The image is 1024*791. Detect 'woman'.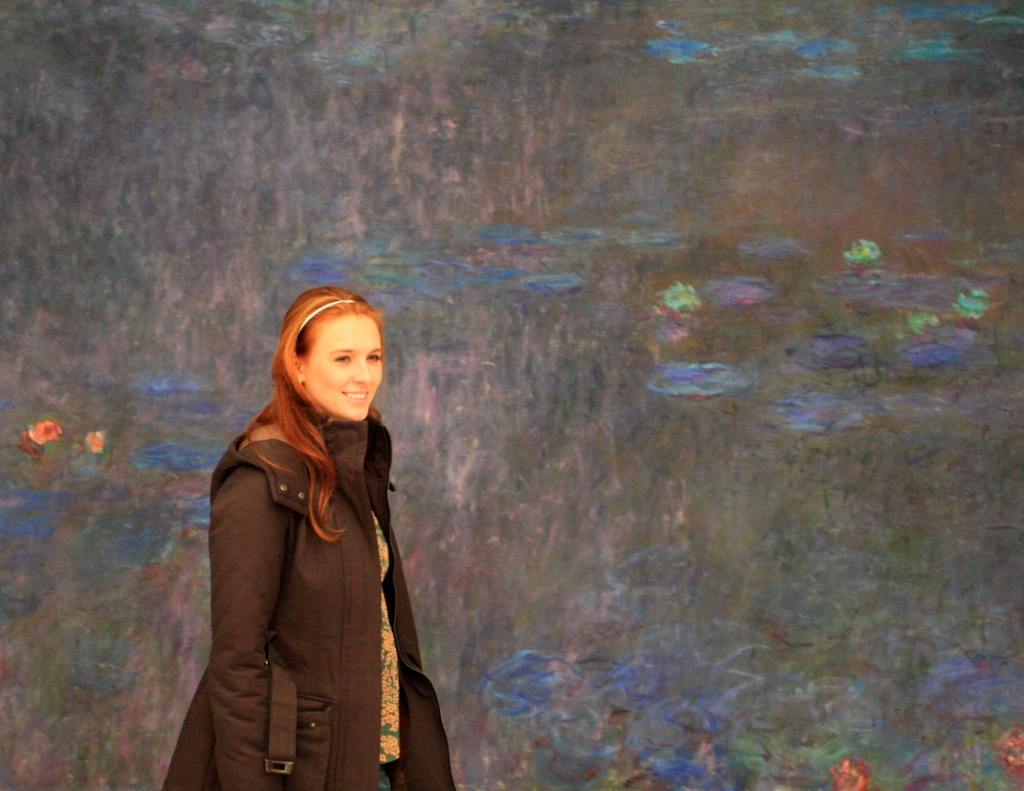
Detection: (185, 254, 431, 790).
